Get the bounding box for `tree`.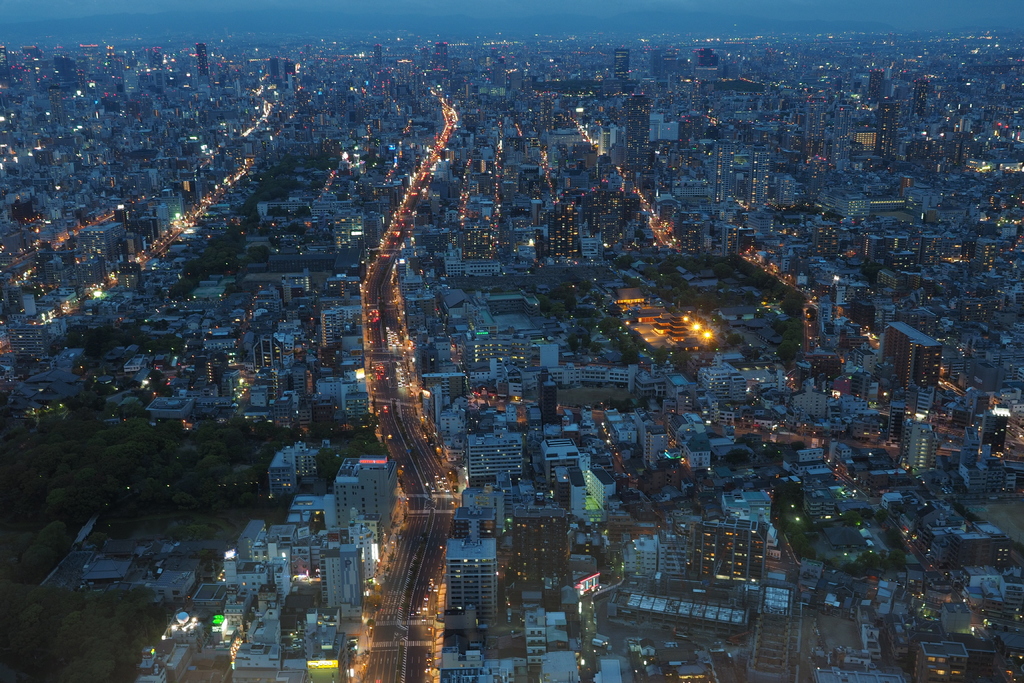
[x1=611, y1=254, x2=636, y2=268].
